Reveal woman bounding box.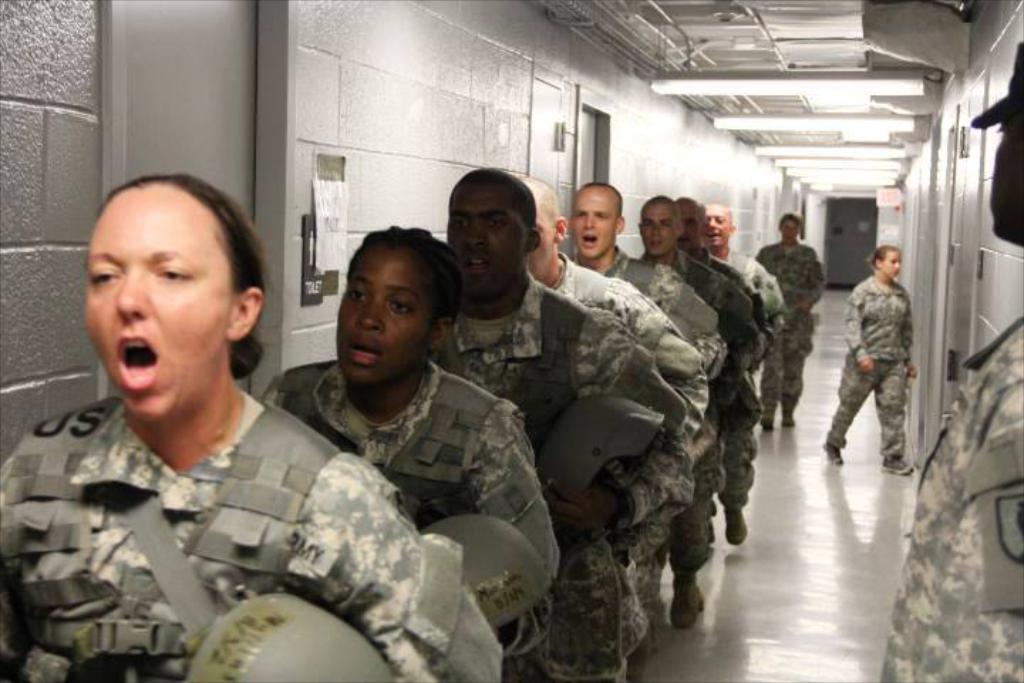
Revealed: 28, 162, 442, 680.
